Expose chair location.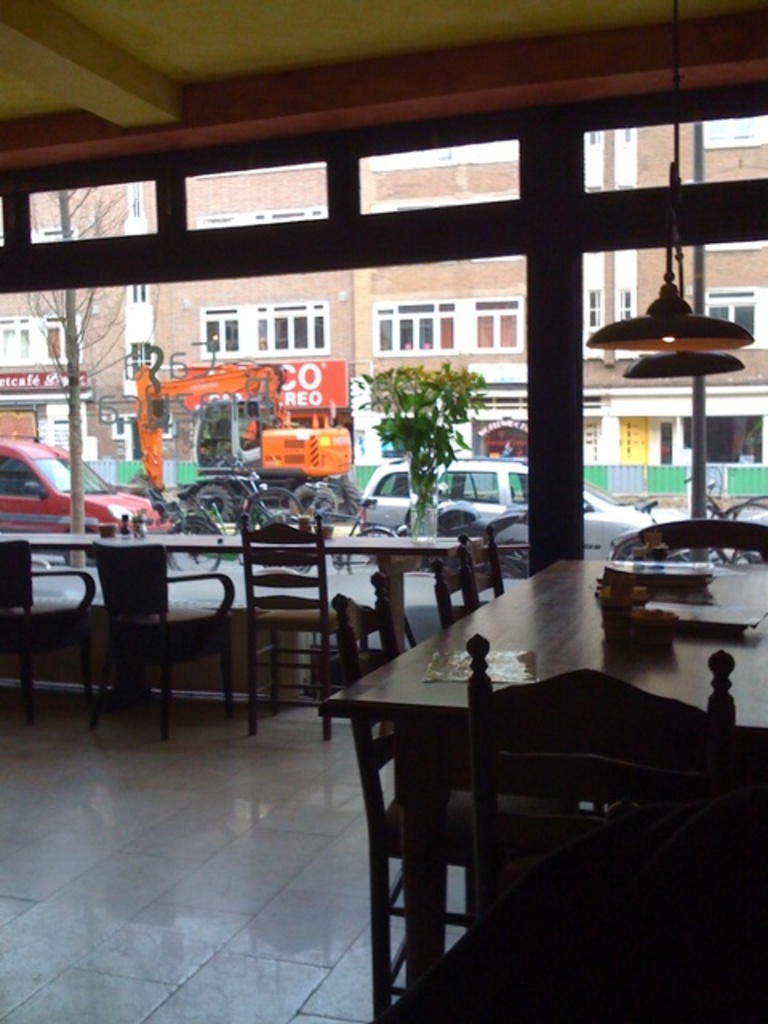
Exposed at <bbox>0, 539, 98, 722</bbox>.
